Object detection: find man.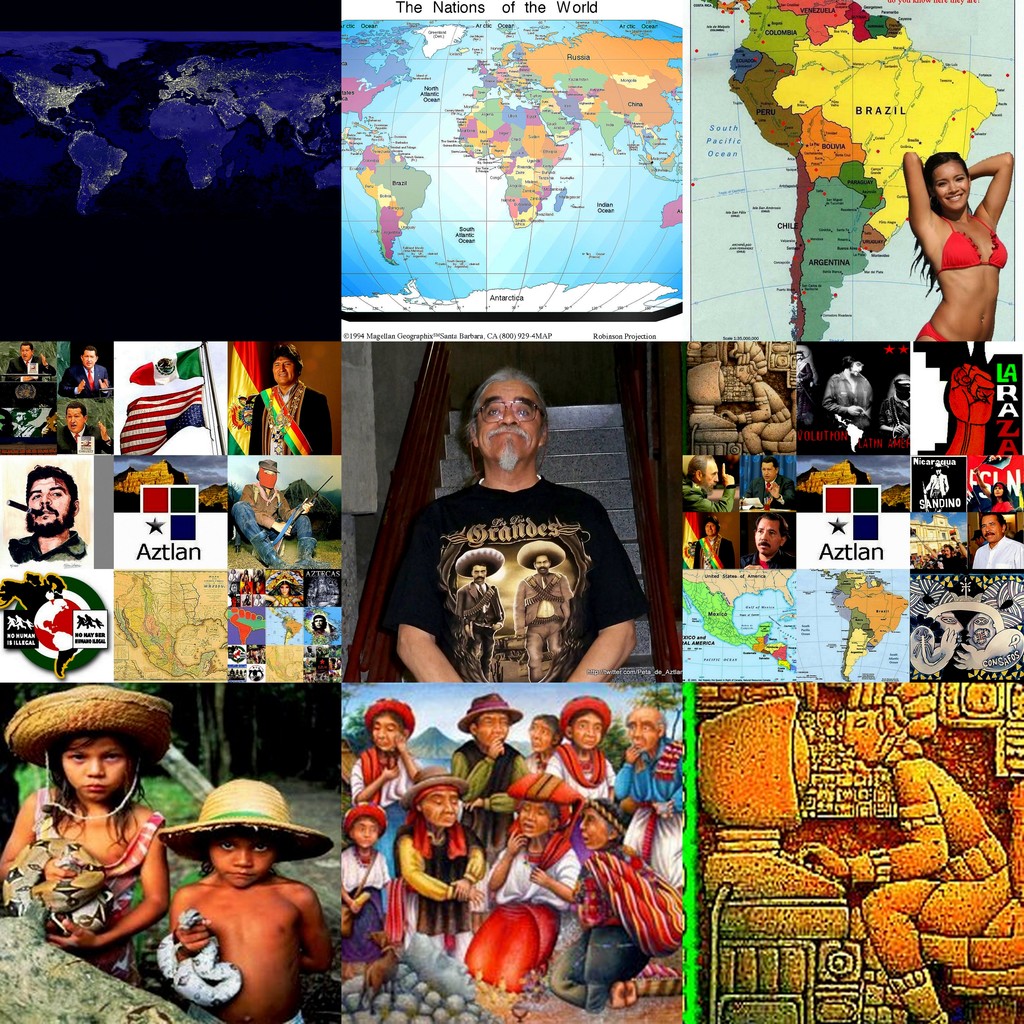
<bbox>6, 468, 92, 563</bbox>.
